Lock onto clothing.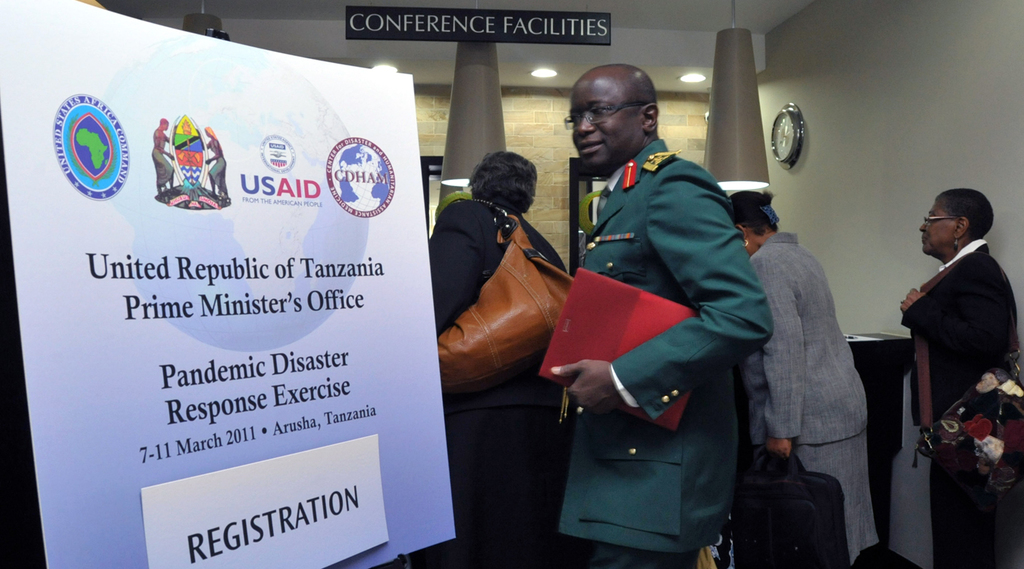
Locked: pyautogui.locateOnScreen(429, 197, 568, 568).
